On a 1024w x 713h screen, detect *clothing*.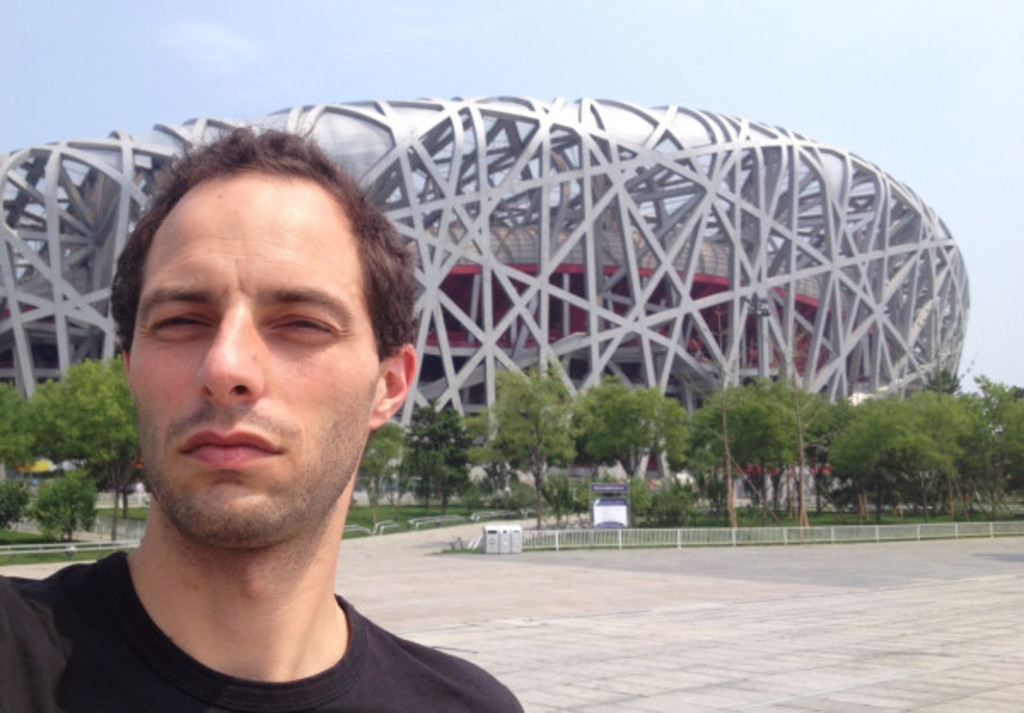
(0,508,519,712).
